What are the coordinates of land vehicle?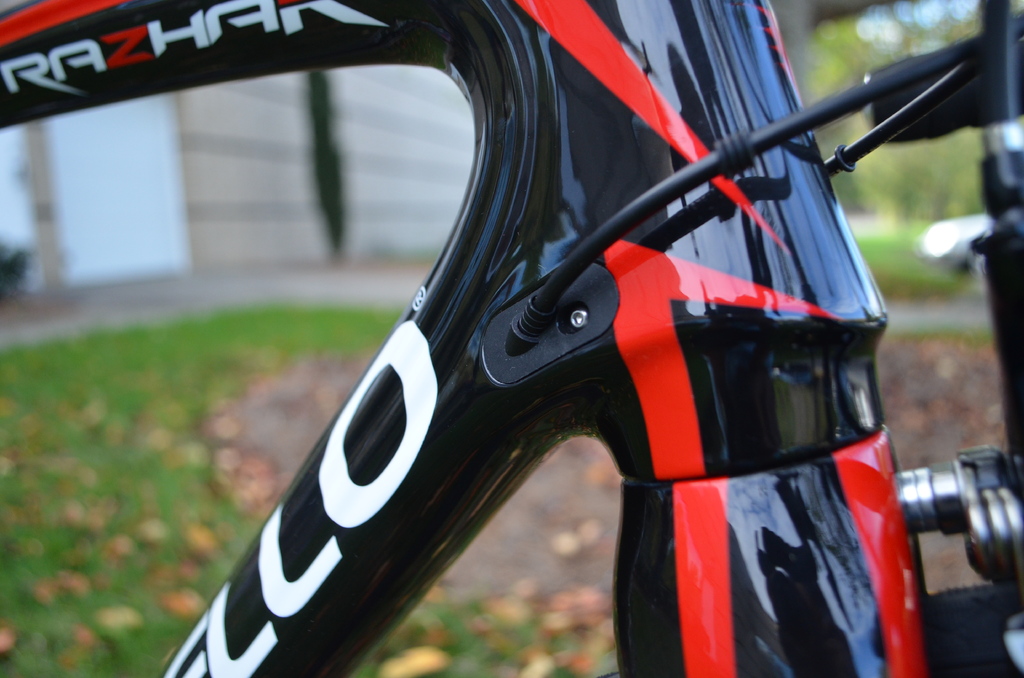
(left=0, top=0, right=1014, bottom=677).
